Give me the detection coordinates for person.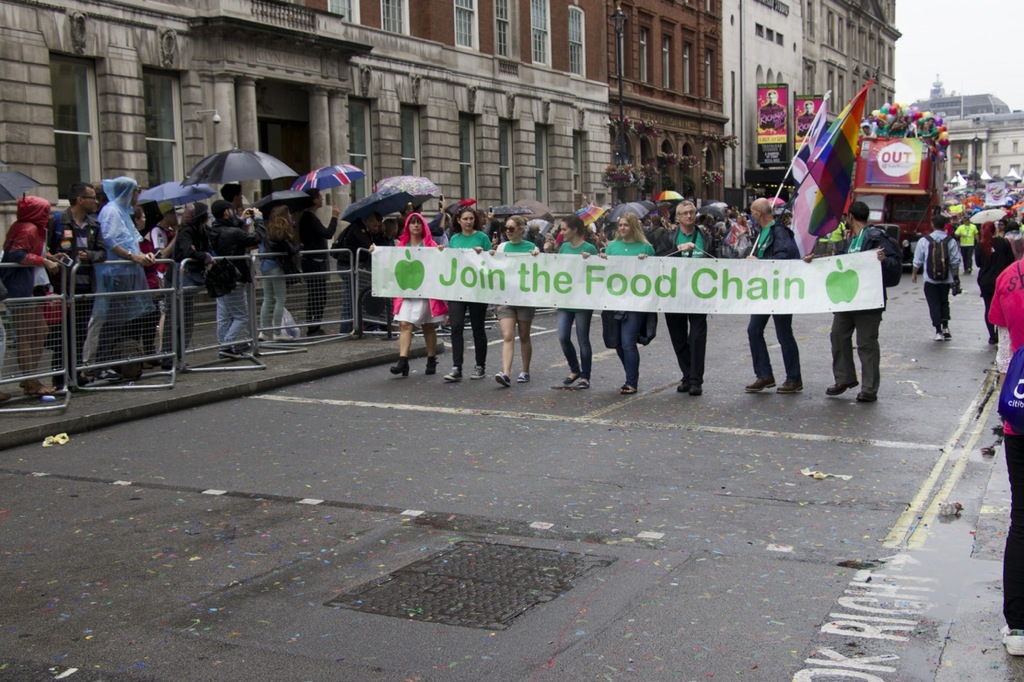
Rect(974, 245, 1023, 656).
